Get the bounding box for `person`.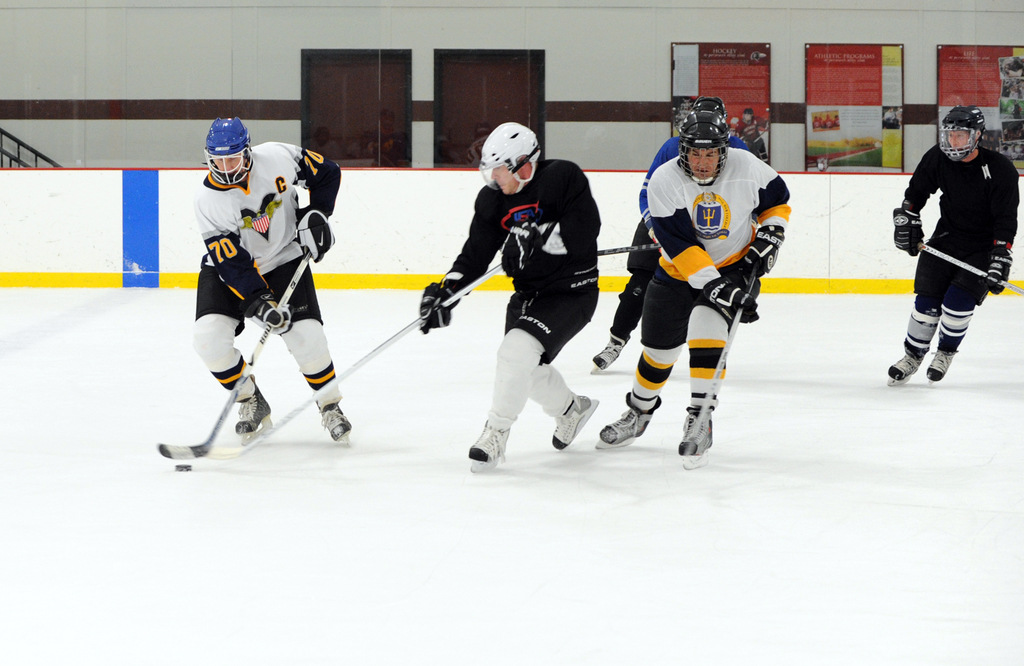
892,94,1009,410.
